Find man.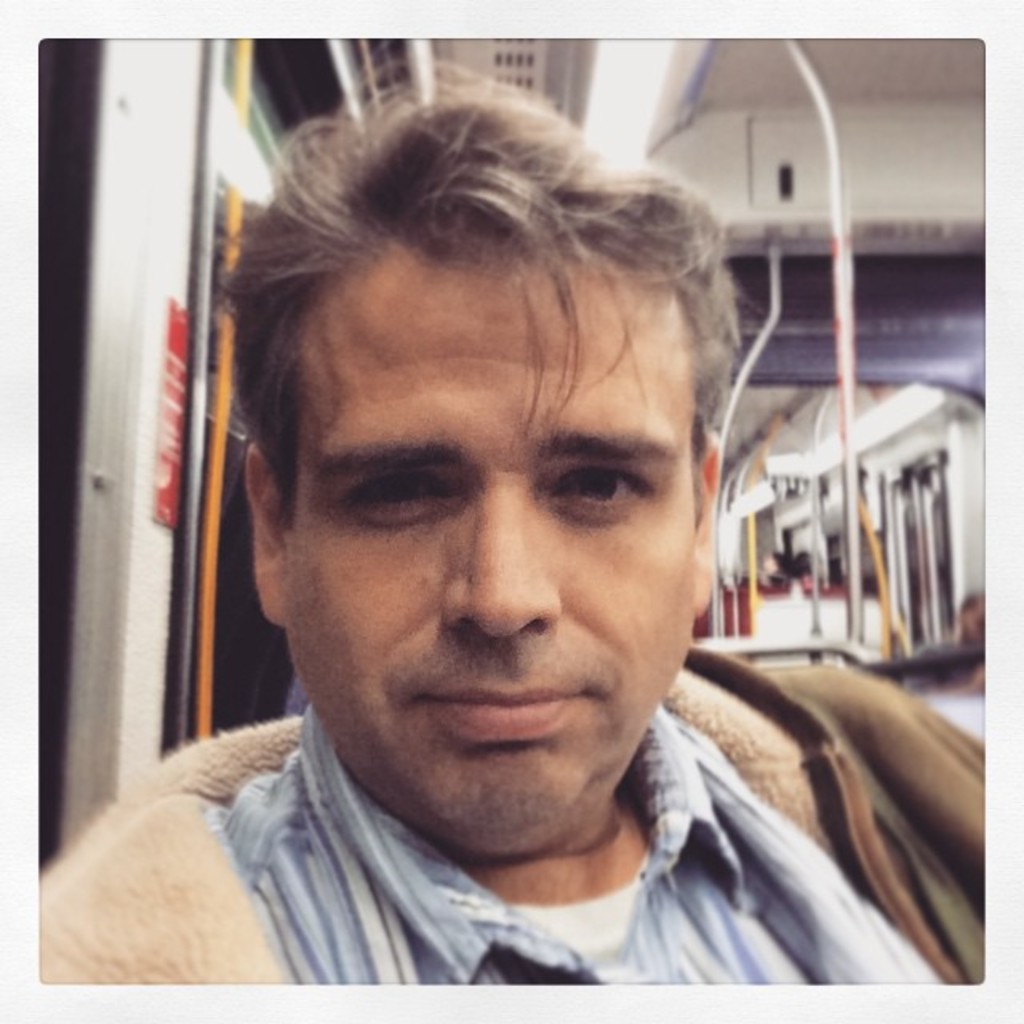
left=34, top=64, right=984, bottom=981.
